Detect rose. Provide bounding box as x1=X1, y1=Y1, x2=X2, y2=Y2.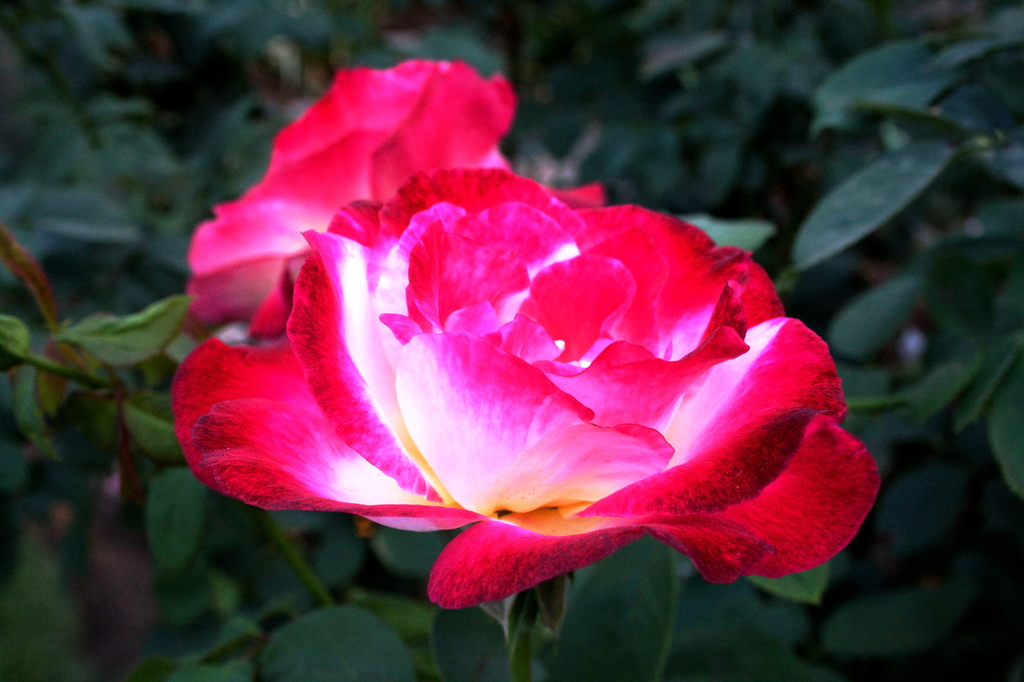
x1=173, y1=58, x2=881, y2=608.
